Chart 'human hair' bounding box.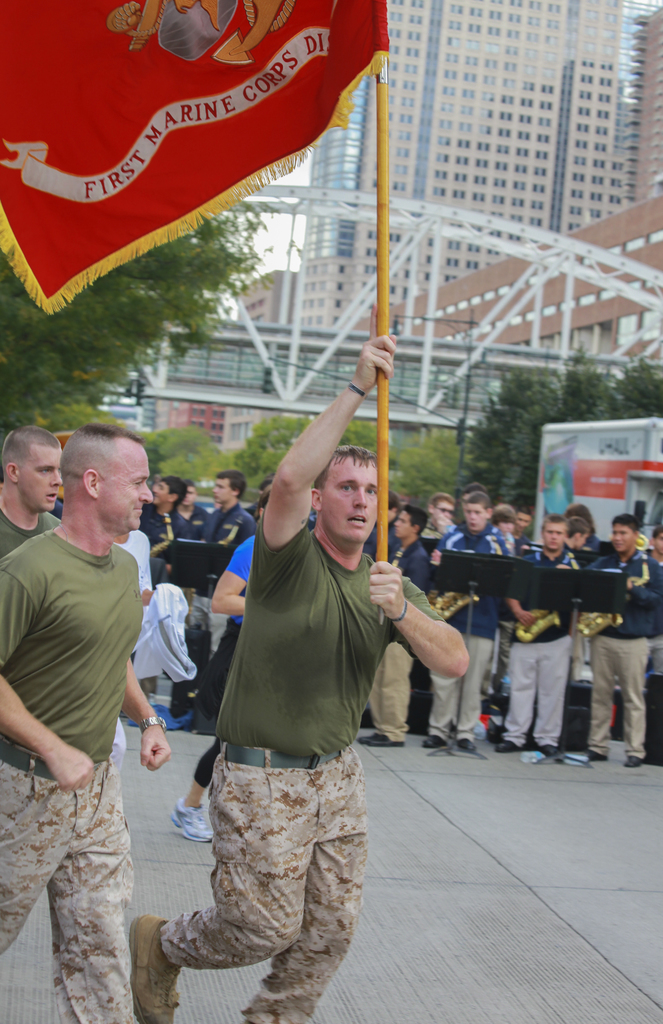
Charted: [315,442,371,487].
